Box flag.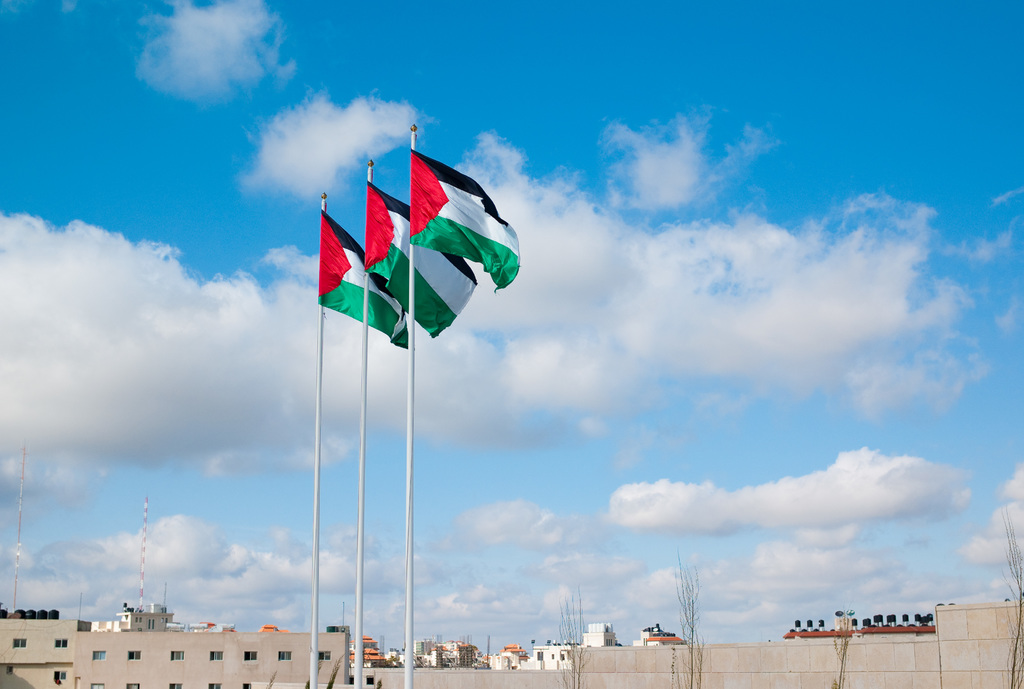
bbox(360, 182, 478, 339).
